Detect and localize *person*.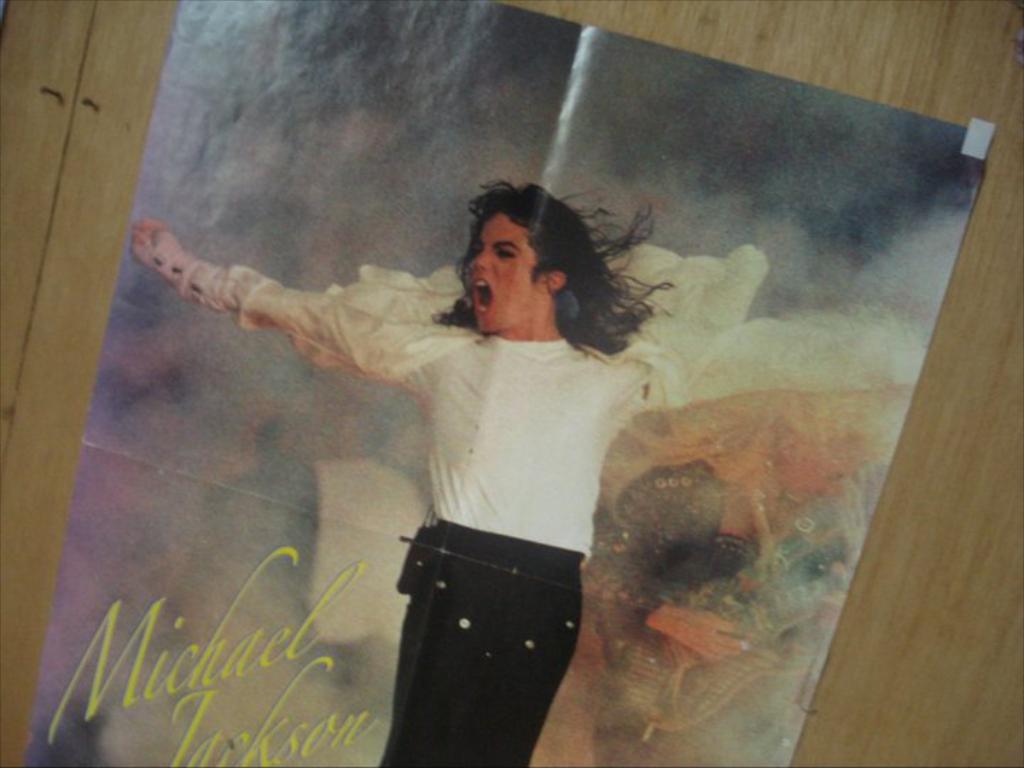
Localized at pyautogui.locateOnScreen(119, 172, 922, 767).
